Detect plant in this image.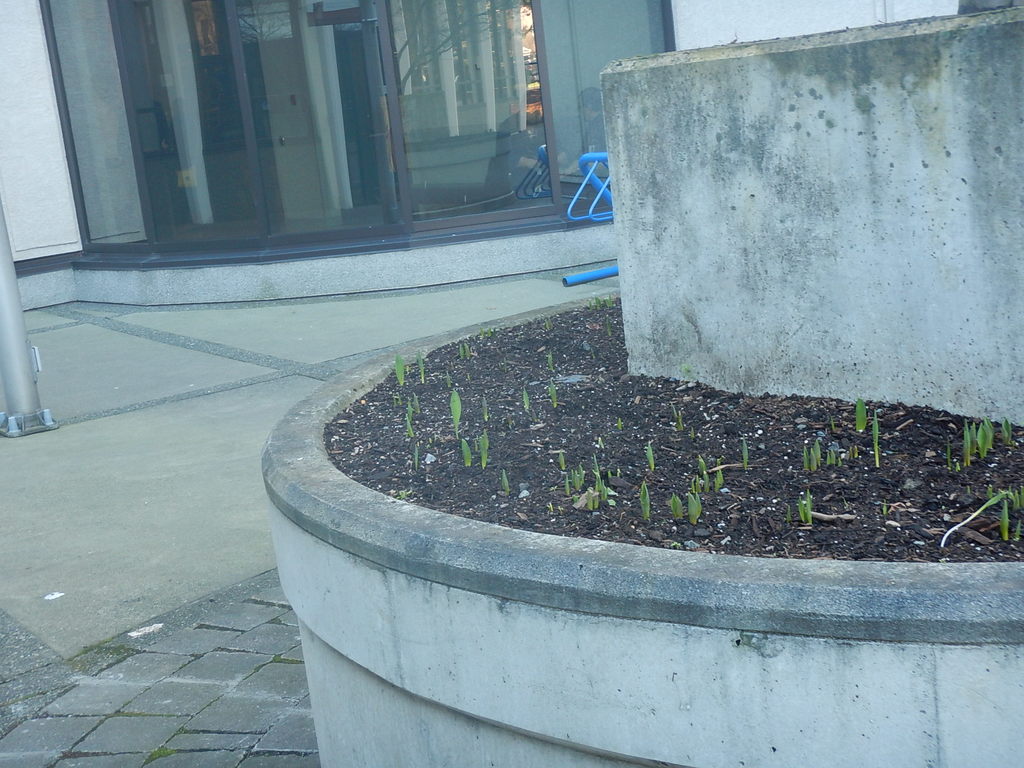
Detection: [579, 465, 592, 494].
